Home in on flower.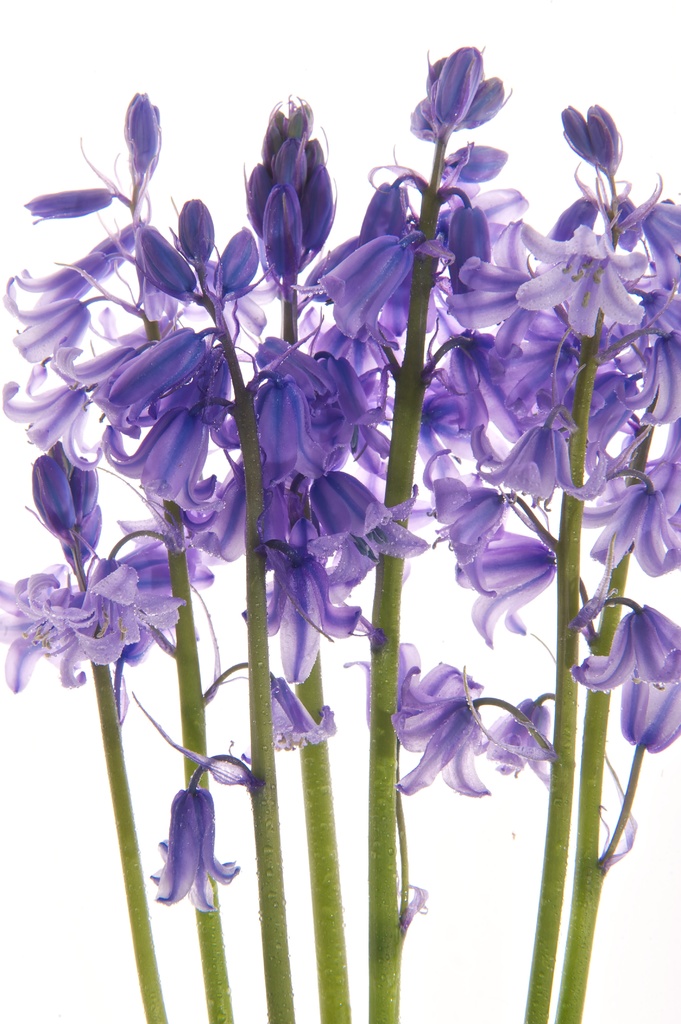
Homed in at bbox=(481, 693, 551, 776).
